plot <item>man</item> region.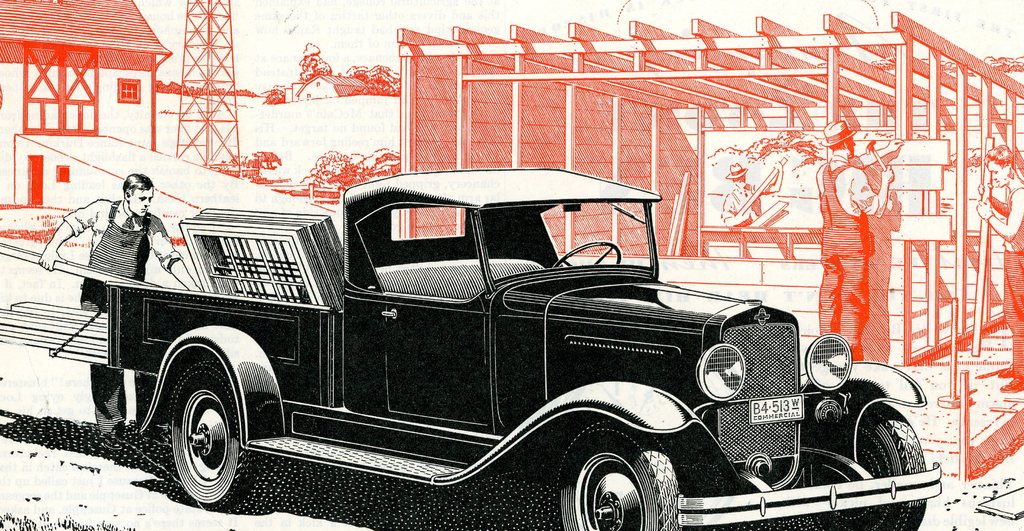
Plotted at <bbox>728, 159, 781, 222</bbox>.
